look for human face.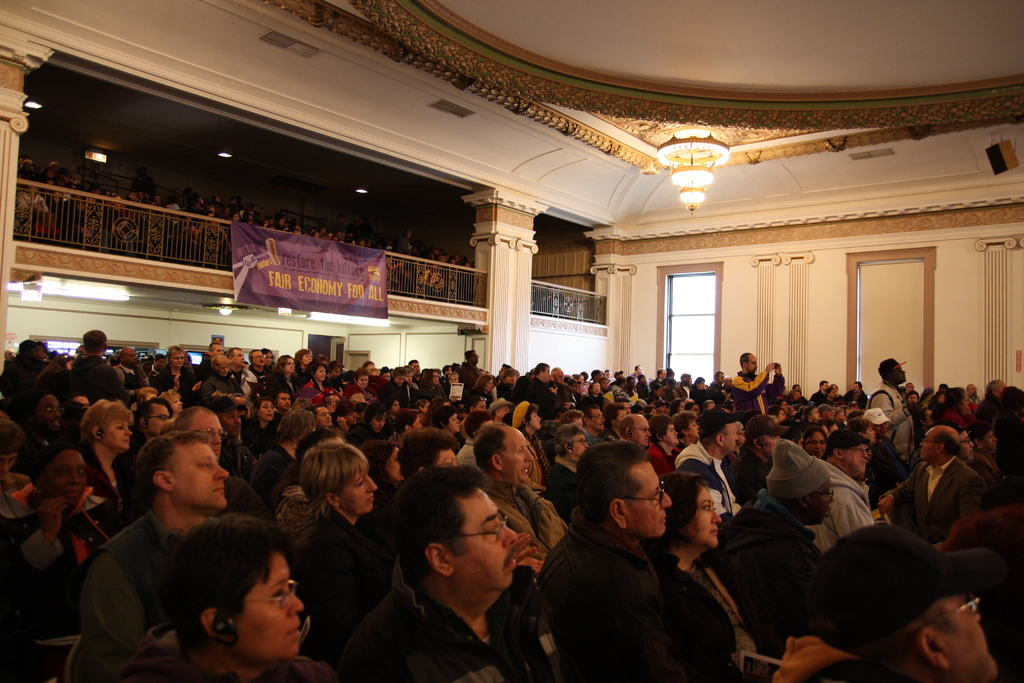
Found: crop(448, 366, 451, 374).
